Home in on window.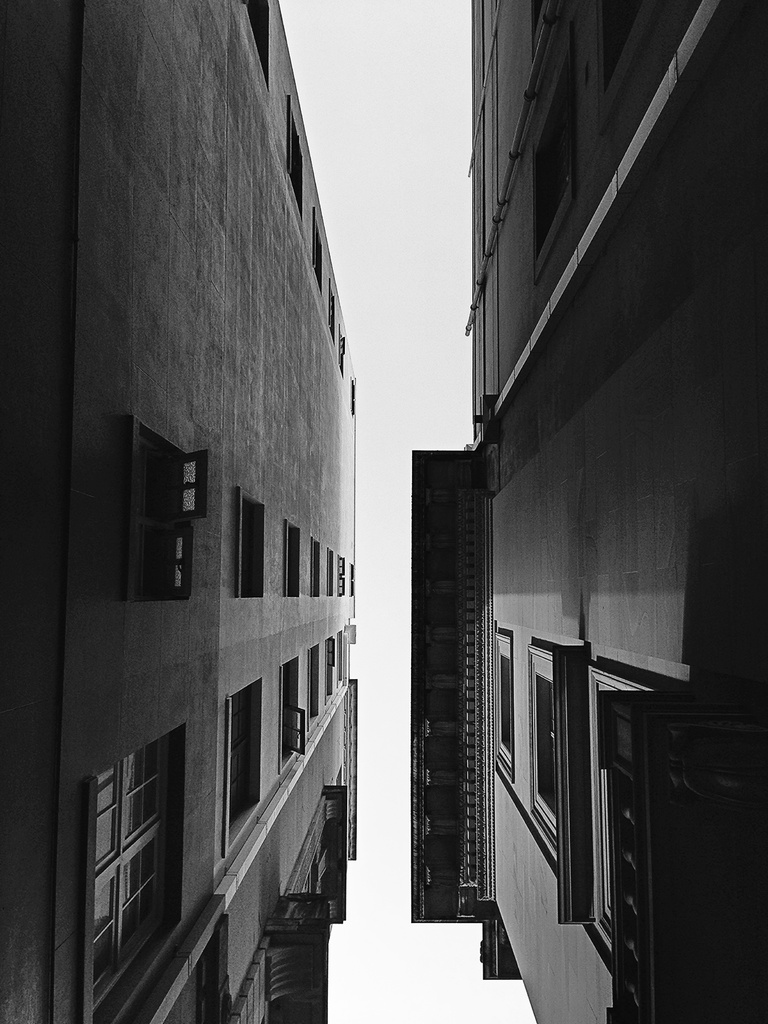
Homed in at x1=331, y1=333, x2=345, y2=378.
